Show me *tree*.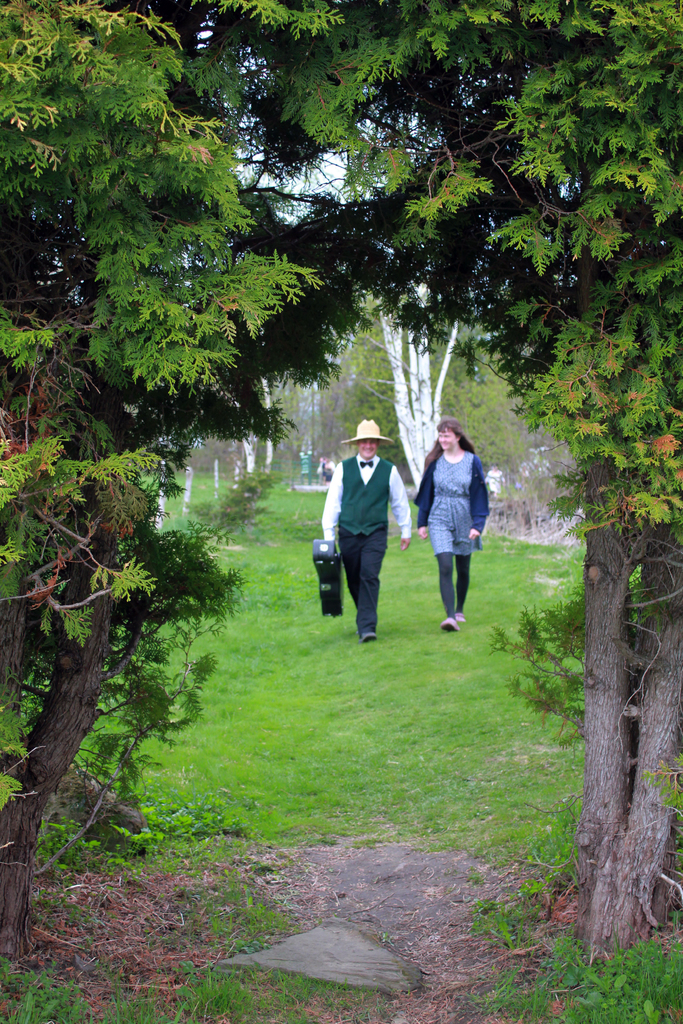
*tree* is here: BBox(0, 0, 373, 1023).
